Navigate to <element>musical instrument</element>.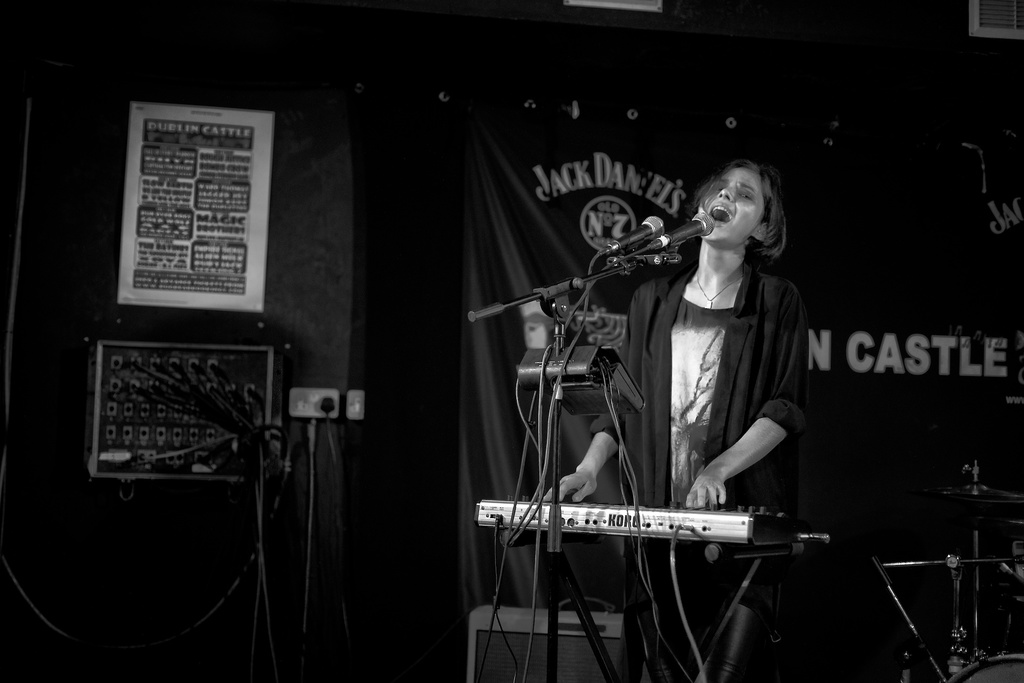
Navigation target: 943 646 1023 682.
